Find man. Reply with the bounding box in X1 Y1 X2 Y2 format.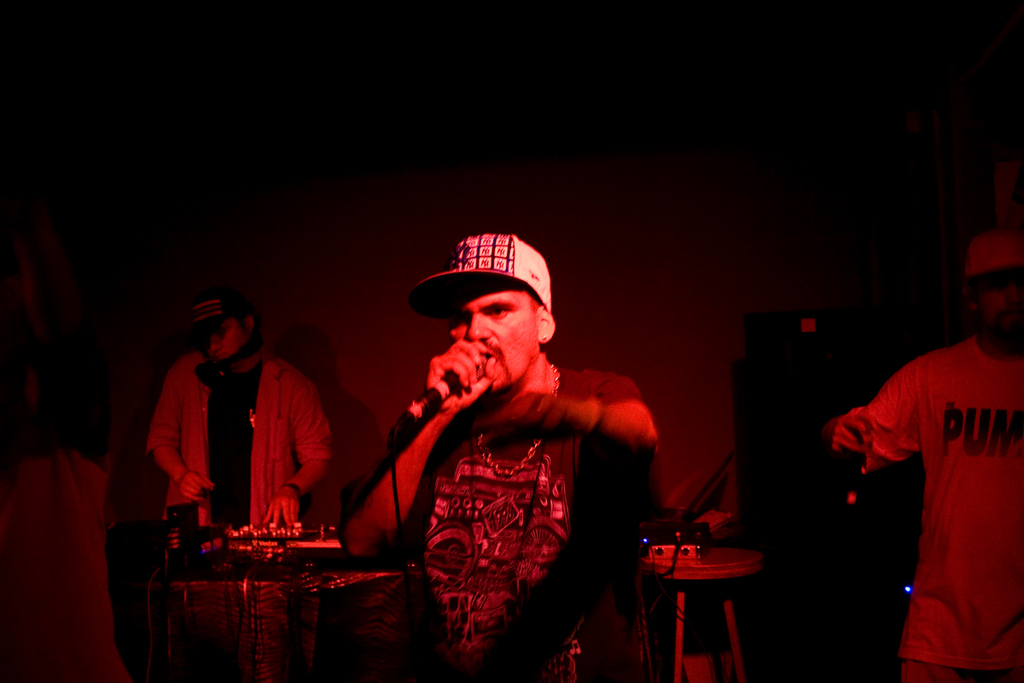
829 251 1023 680.
